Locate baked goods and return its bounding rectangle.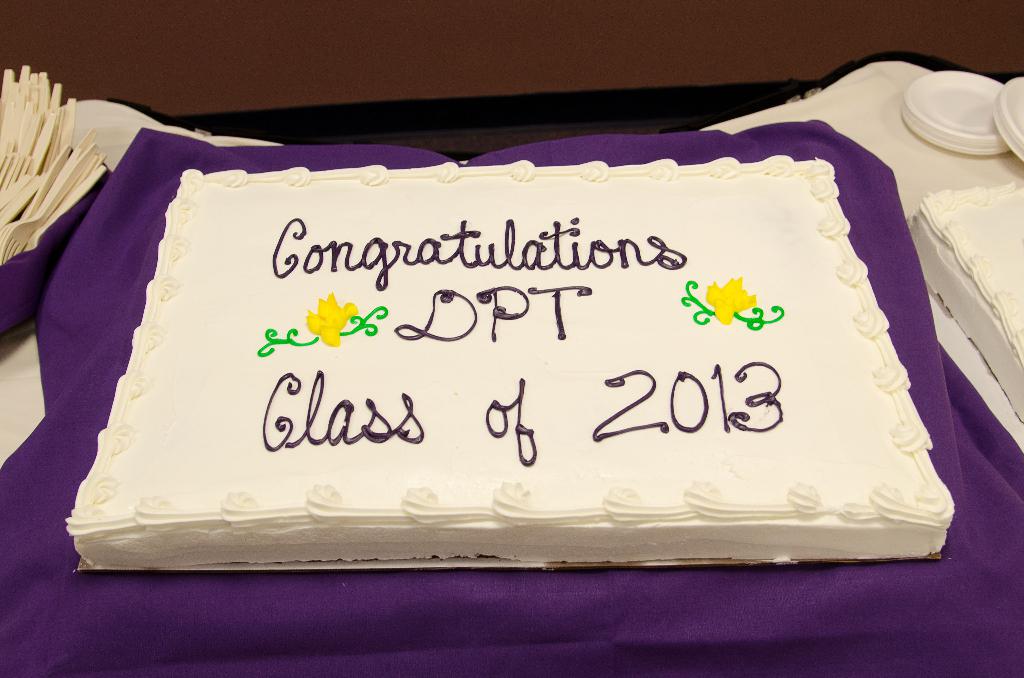
detection(904, 176, 1023, 430).
